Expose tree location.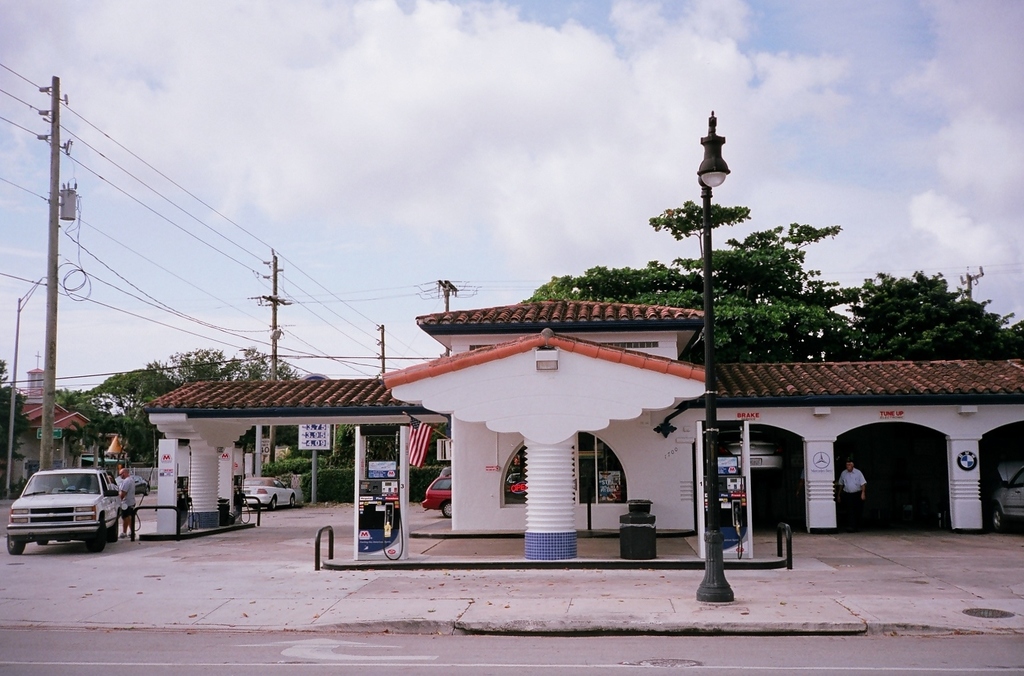
Exposed at BBox(829, 259, 1015, 367).
